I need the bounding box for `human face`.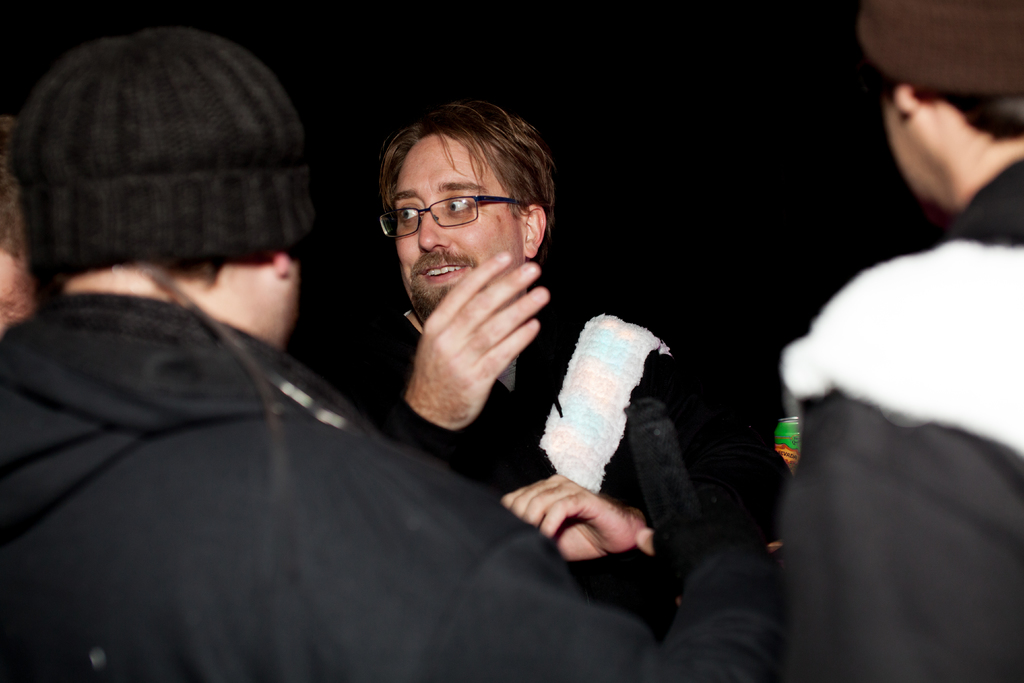
Here it is: x1=394, y1=133, x2=520, y2=312.
